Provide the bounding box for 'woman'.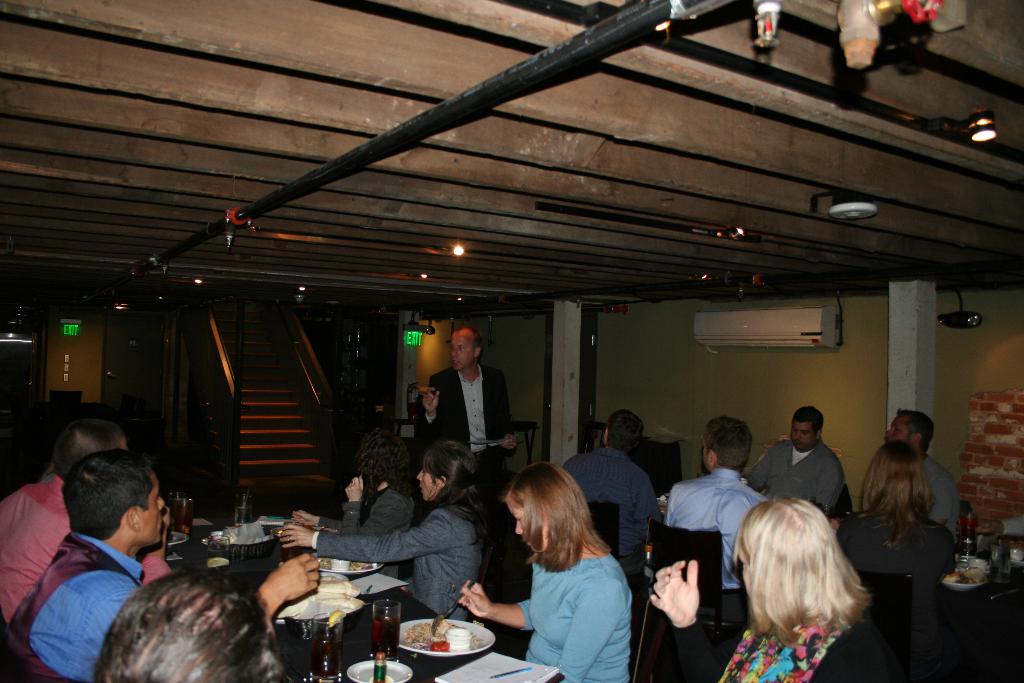
pyautogui.locateOnScreen(648, 499, 903, 682).
